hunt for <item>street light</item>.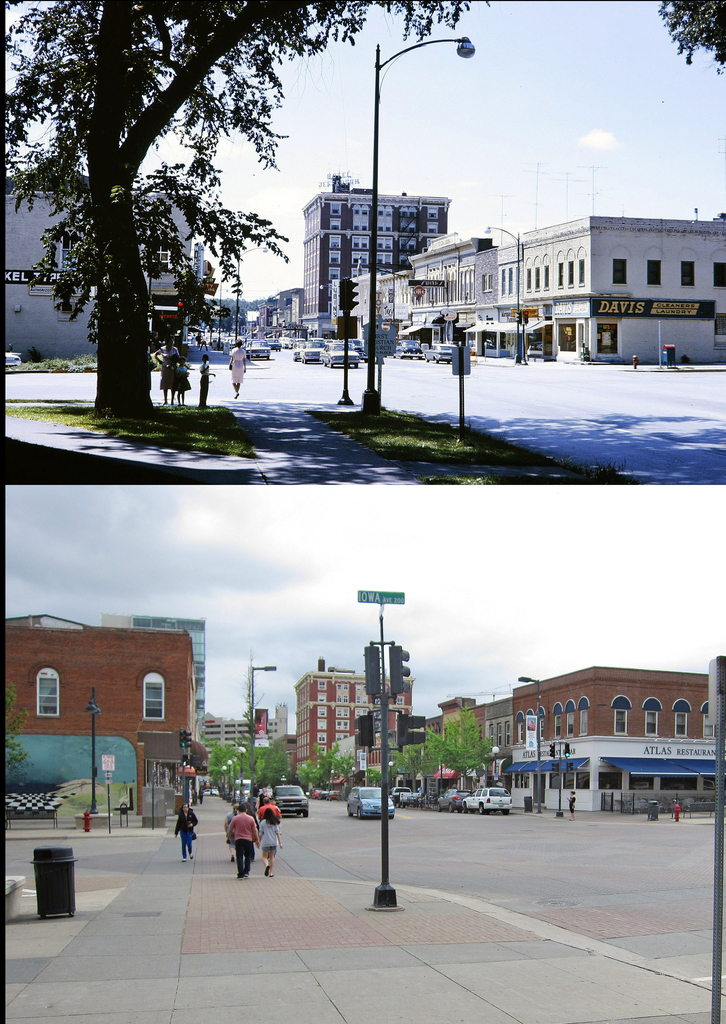
Hunted down at BBox(364, 33, 472, 406).
